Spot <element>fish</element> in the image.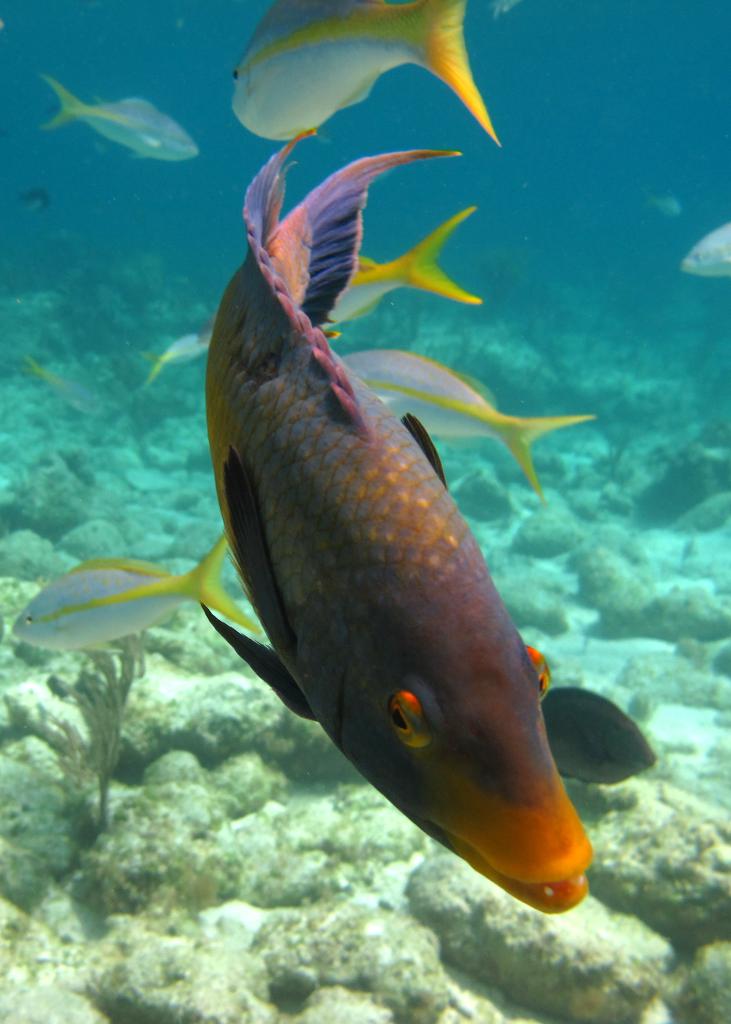
<element>fish</element> found at rect(40, 67, 197, 154).
